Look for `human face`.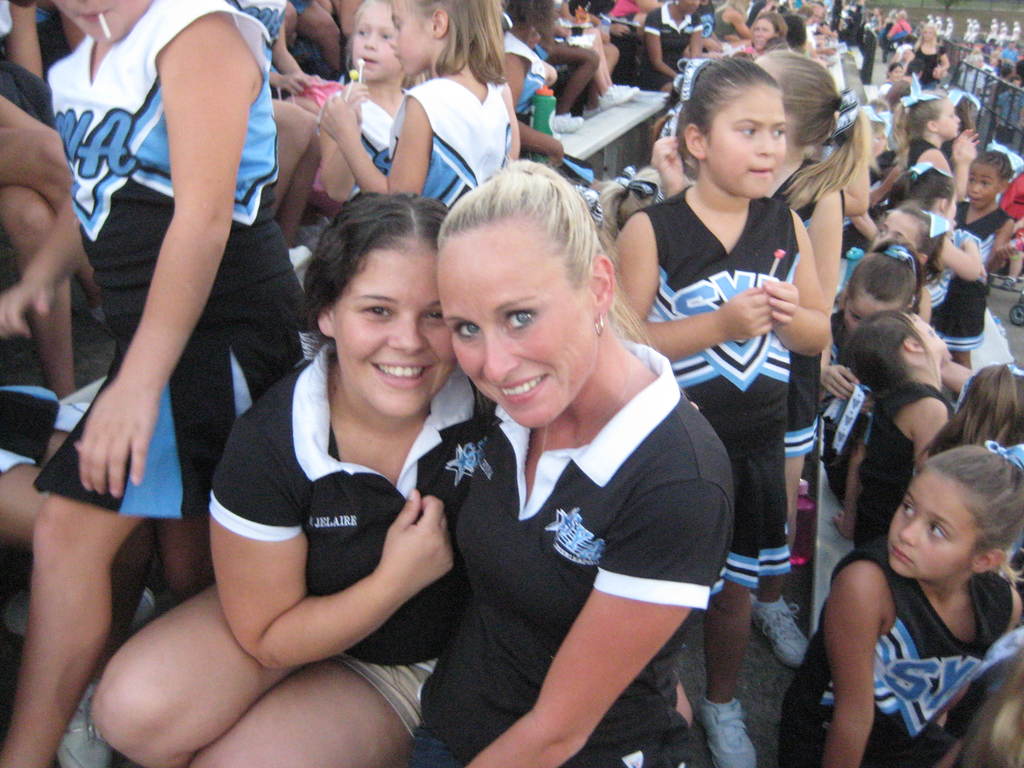
Found: (392, 2, 440, 73).
